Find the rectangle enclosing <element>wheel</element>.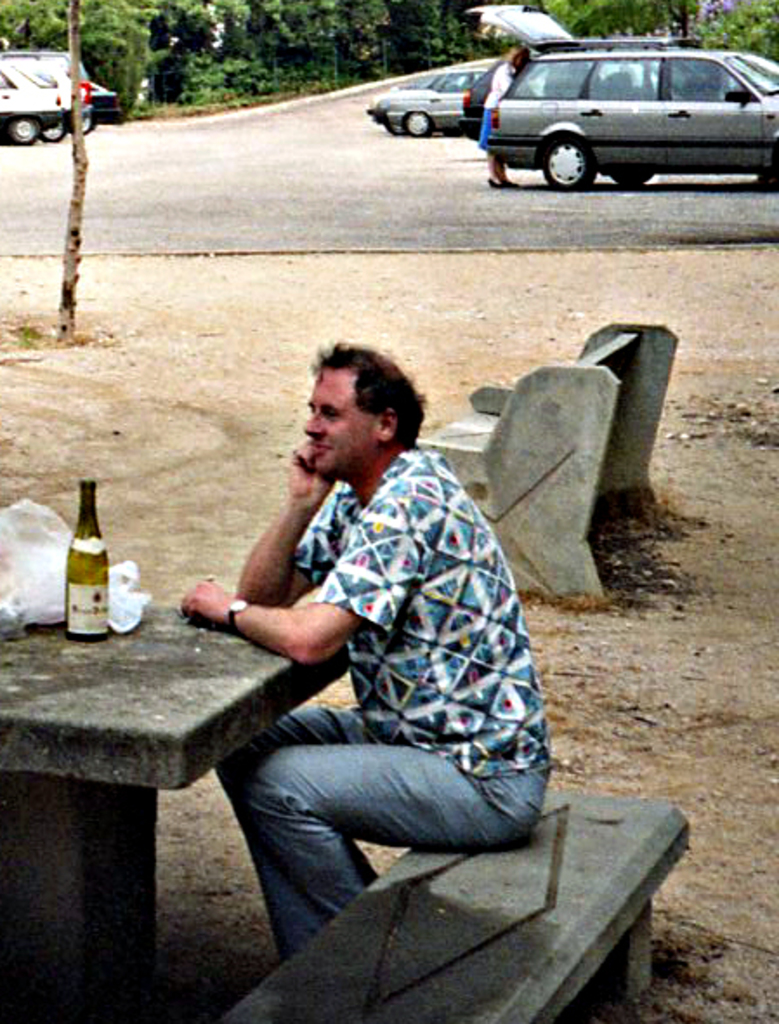
bbox(83, 118, 90, 135).
